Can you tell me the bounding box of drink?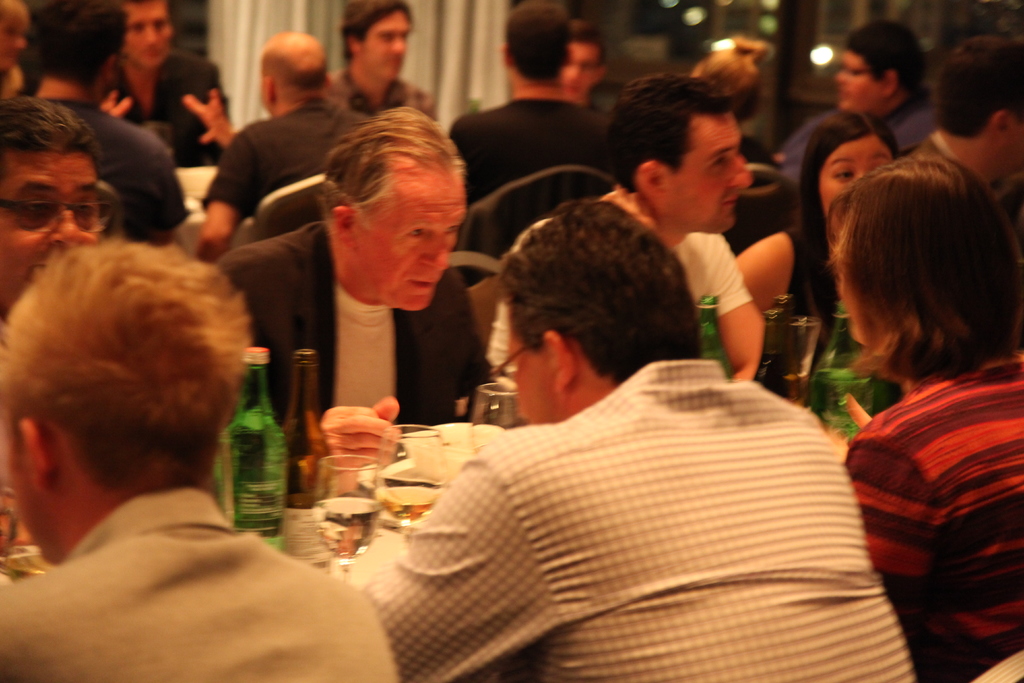
Rect(380, 484, 438, 523).
